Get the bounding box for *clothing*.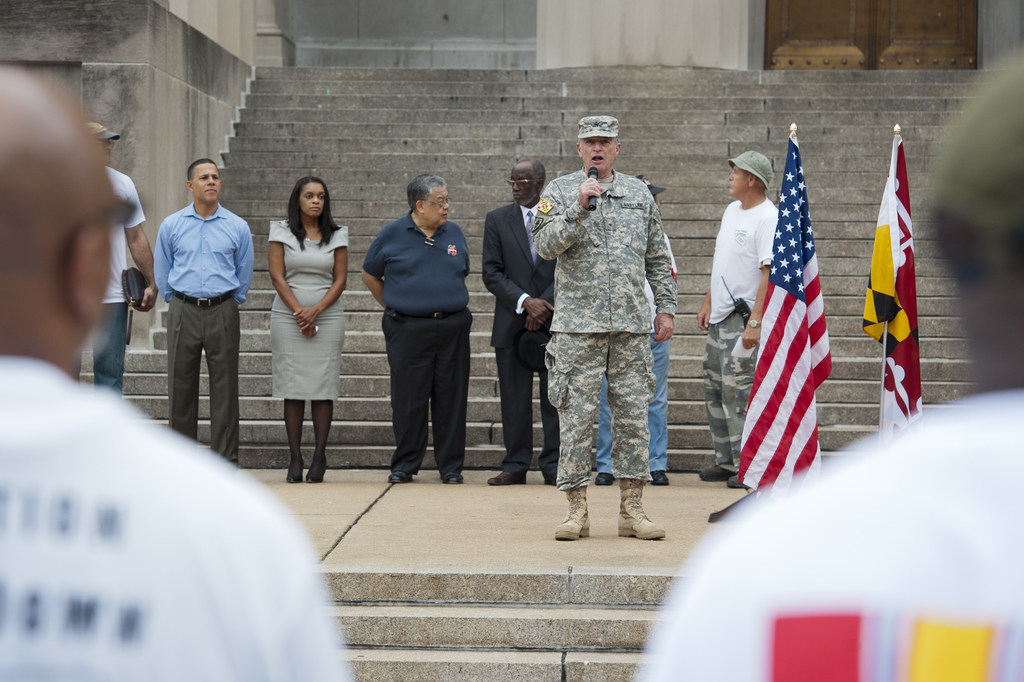
detection(271, 217, 351, 404).
